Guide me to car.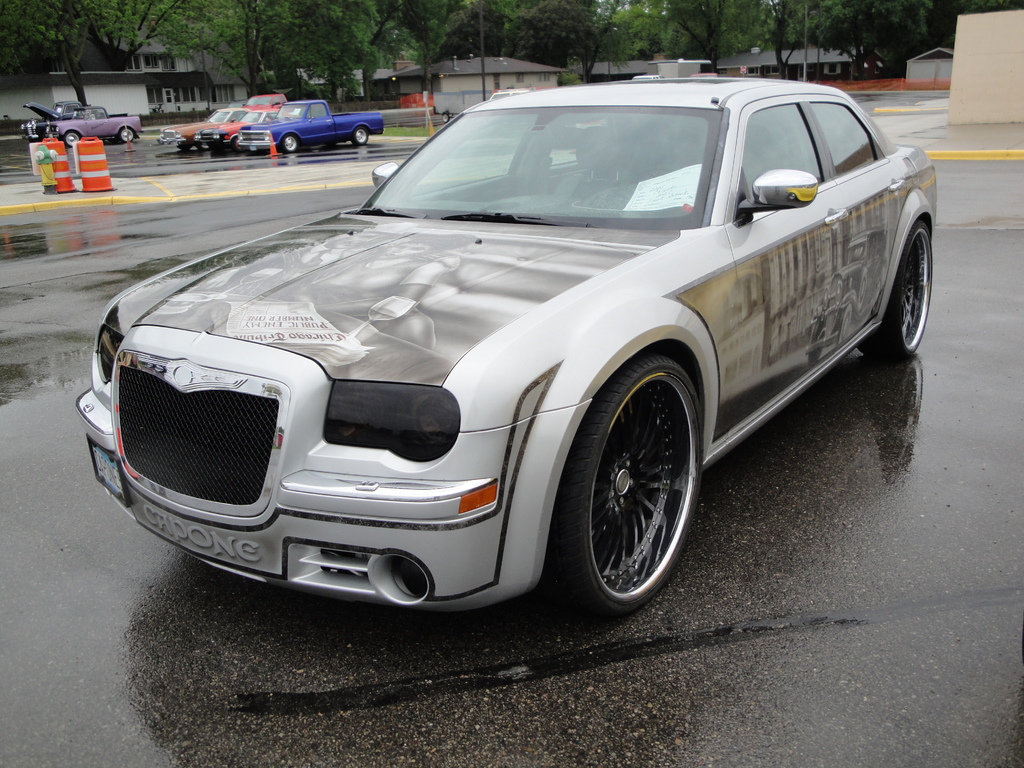
Guidance: {"left": 77, "top": 77, "right": 946, "bottom": 626}.
